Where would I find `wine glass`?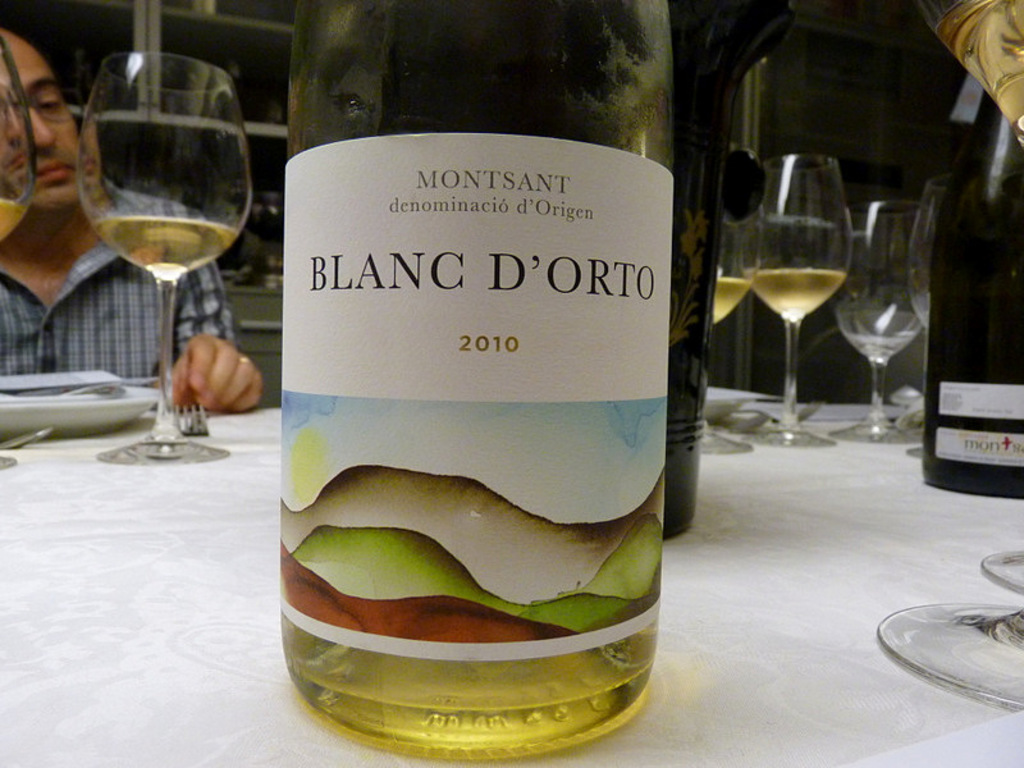
At <bbox>828, 228, 918, 449</bbox>.
